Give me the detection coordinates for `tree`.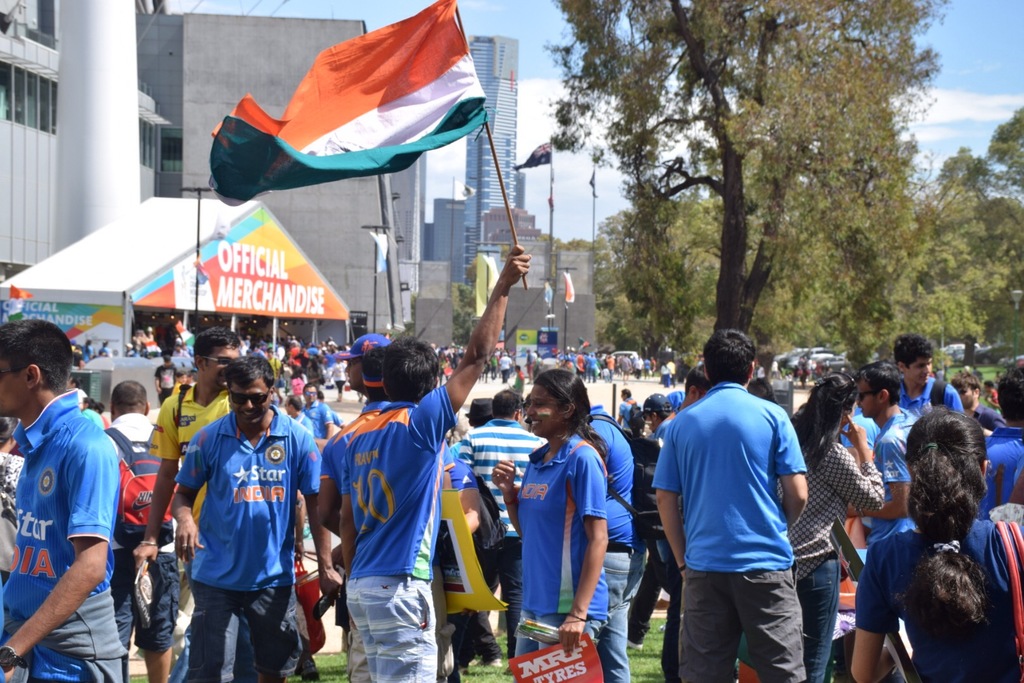
916, 142, 1023, 368.
